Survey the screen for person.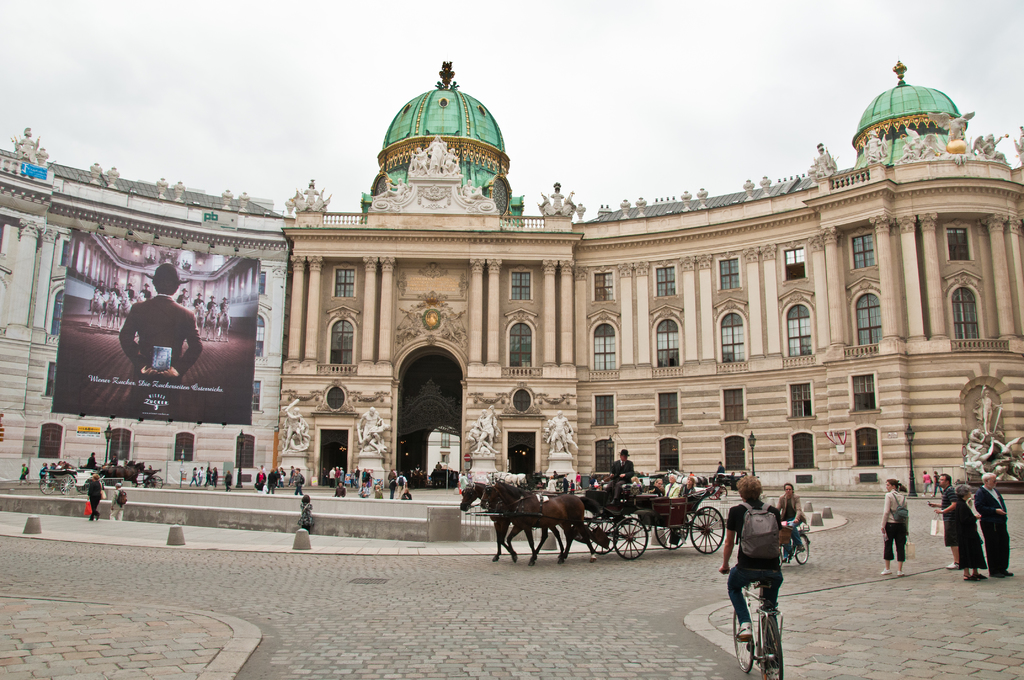
Survey found: locate(119, 264, 202, 415).
